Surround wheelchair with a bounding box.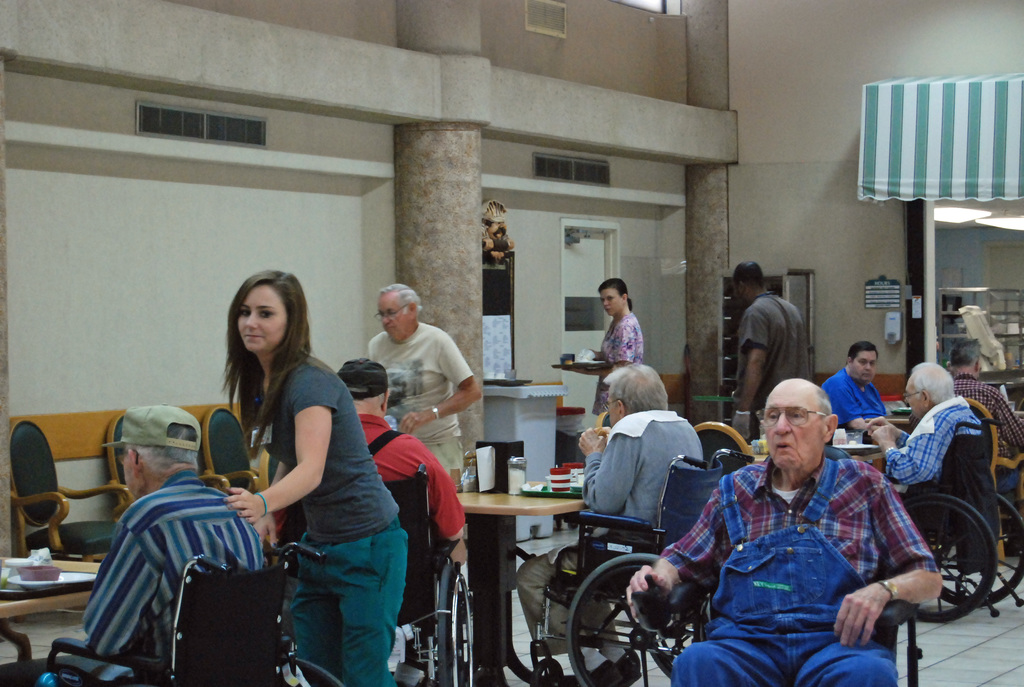
region(507, 443, 762, 686).
